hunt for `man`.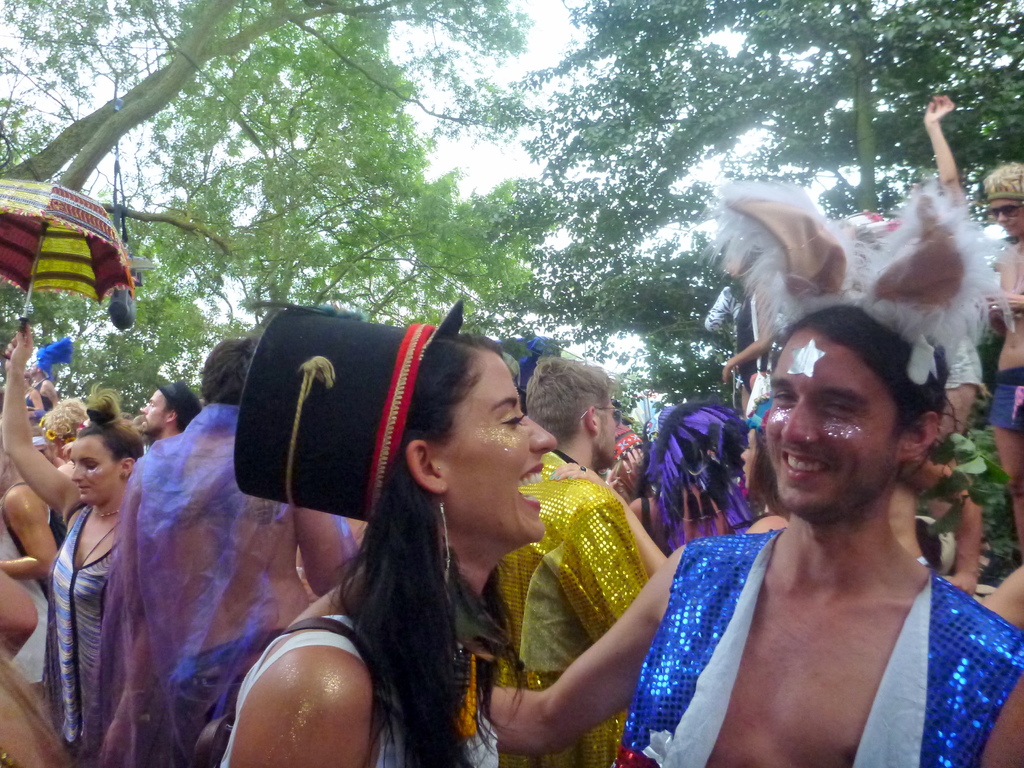
Hunted down at box=[113, 333, 350, 767].
